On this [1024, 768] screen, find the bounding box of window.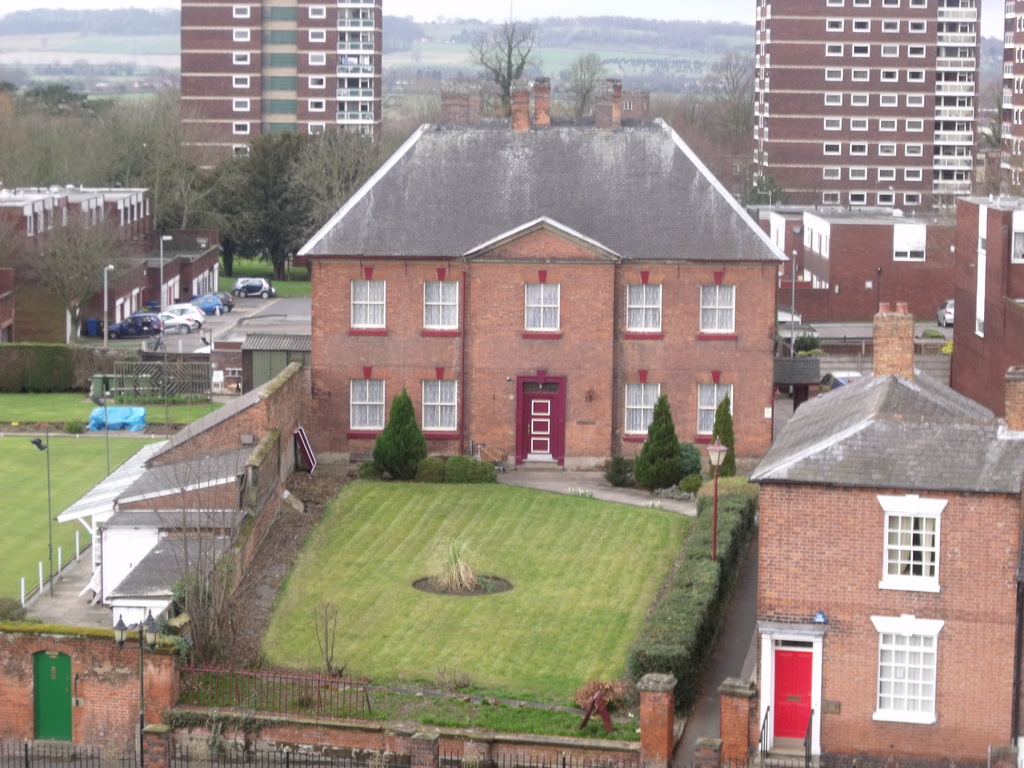
Bounding box: pyautogui.locateOnScreen(824, 166, 838, 177).
